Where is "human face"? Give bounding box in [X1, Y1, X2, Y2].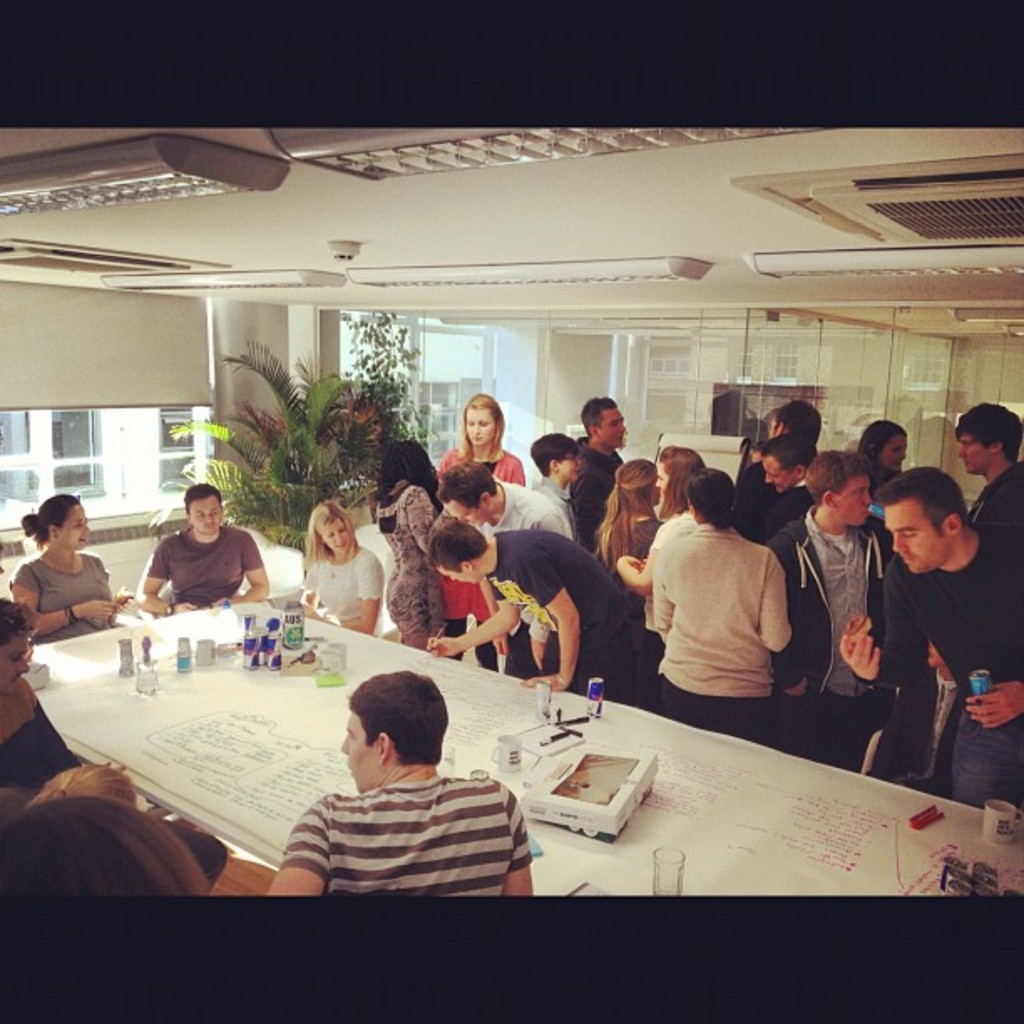
[438, 576, 479, 587].
